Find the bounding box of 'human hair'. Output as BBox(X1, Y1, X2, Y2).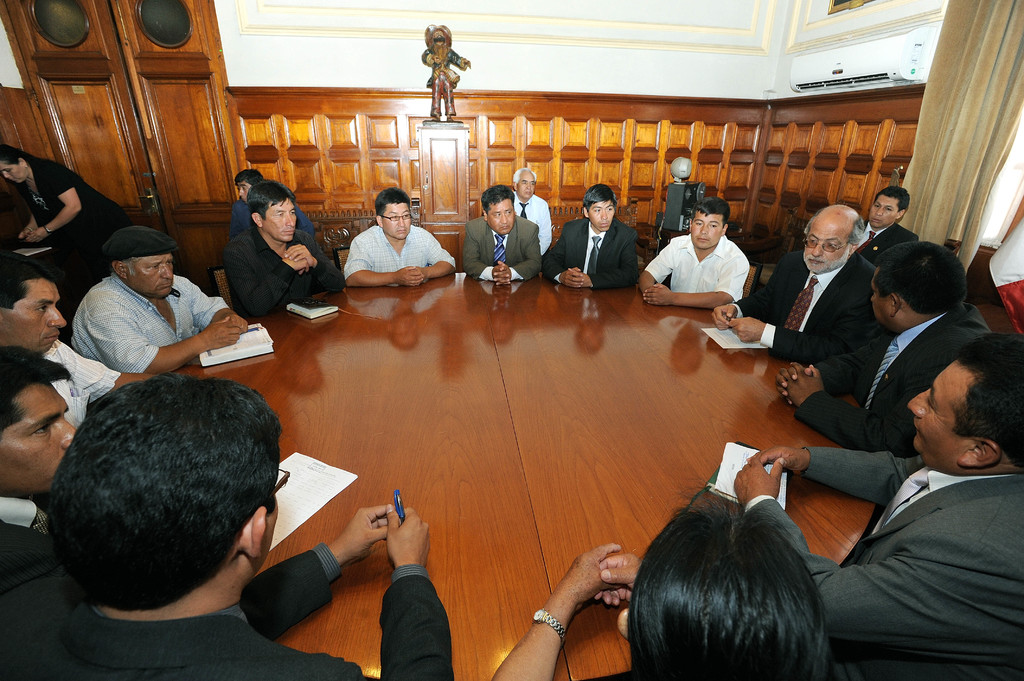
BBox(0, 140, 25, 166).
